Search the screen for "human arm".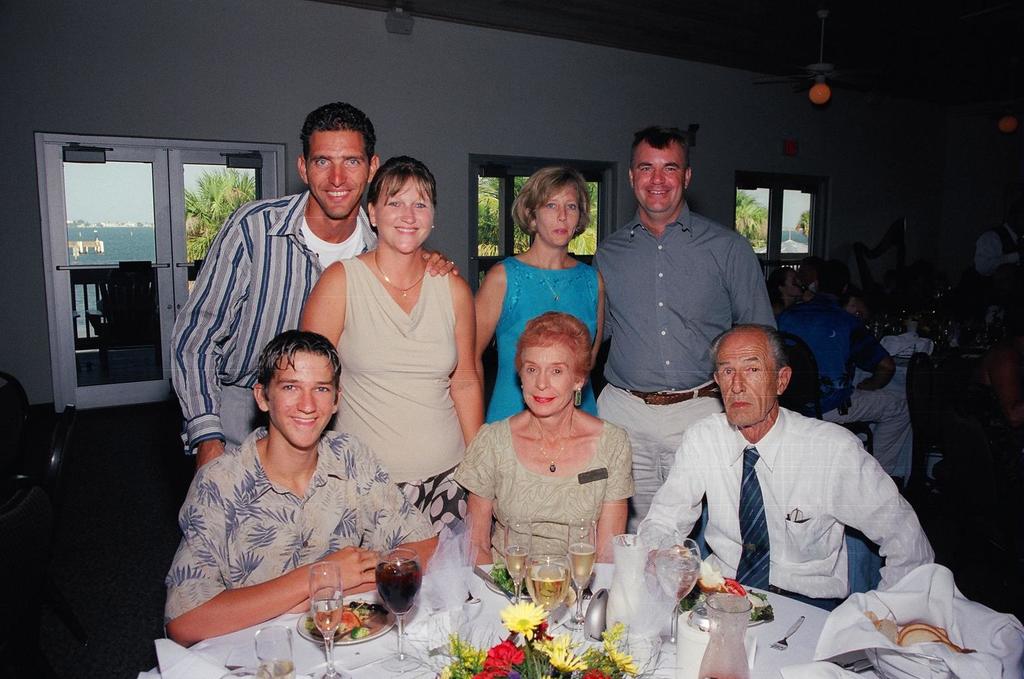
Found at 475,260,507,381.
